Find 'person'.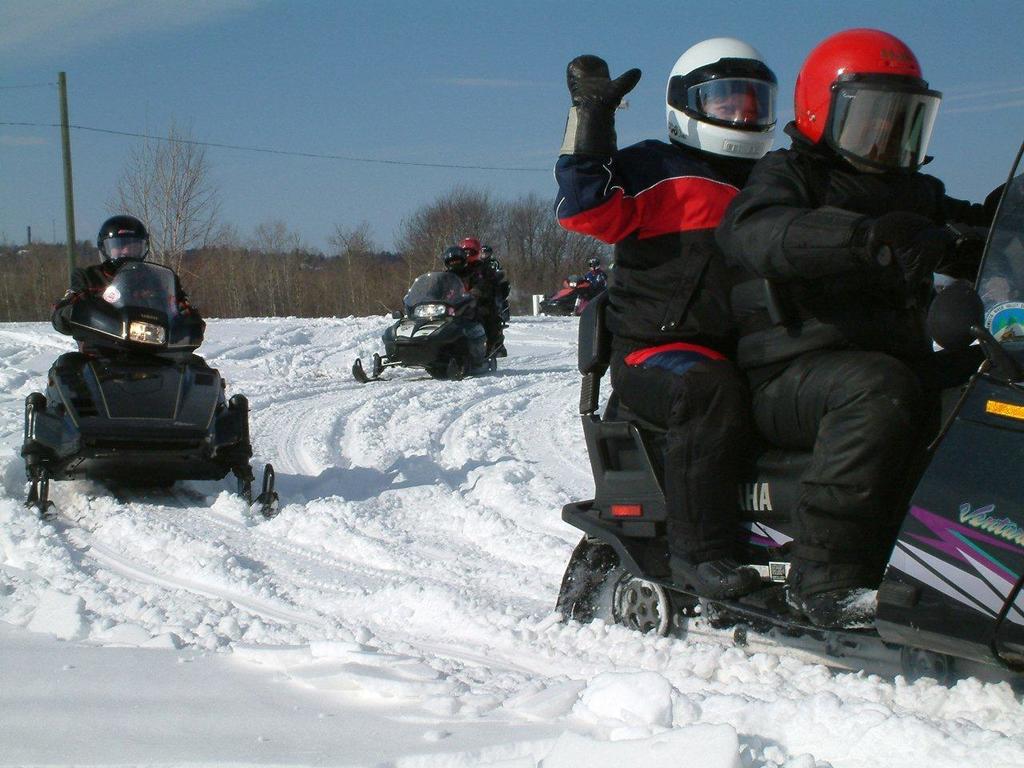
rect(482, 247, 501, 271).
